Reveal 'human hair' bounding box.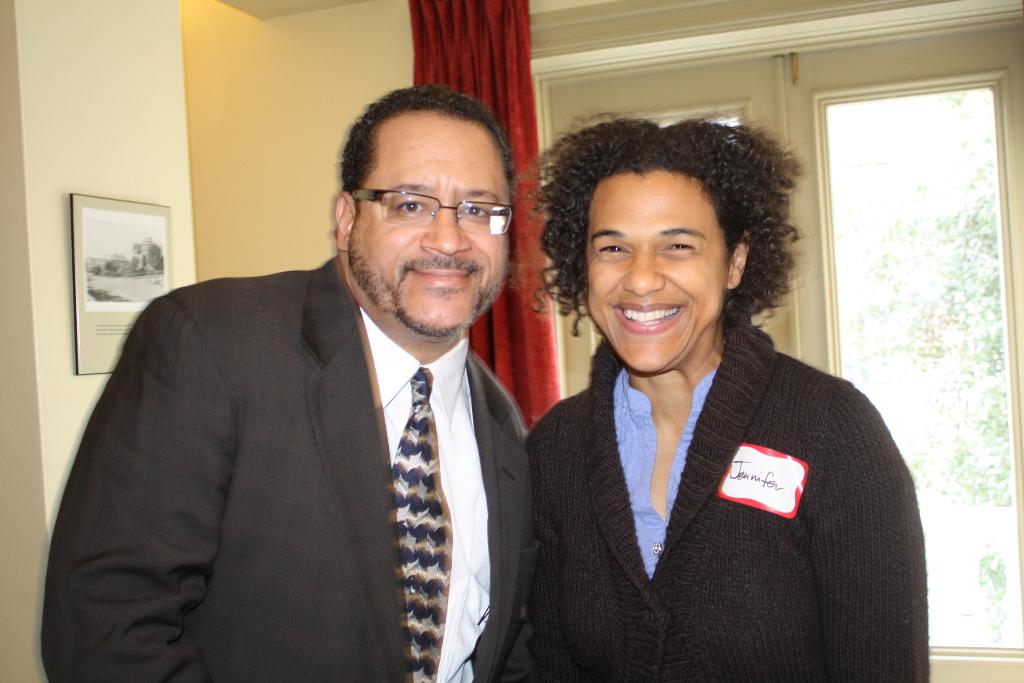
Revealed: bbox(558, 101, 801, 347).
